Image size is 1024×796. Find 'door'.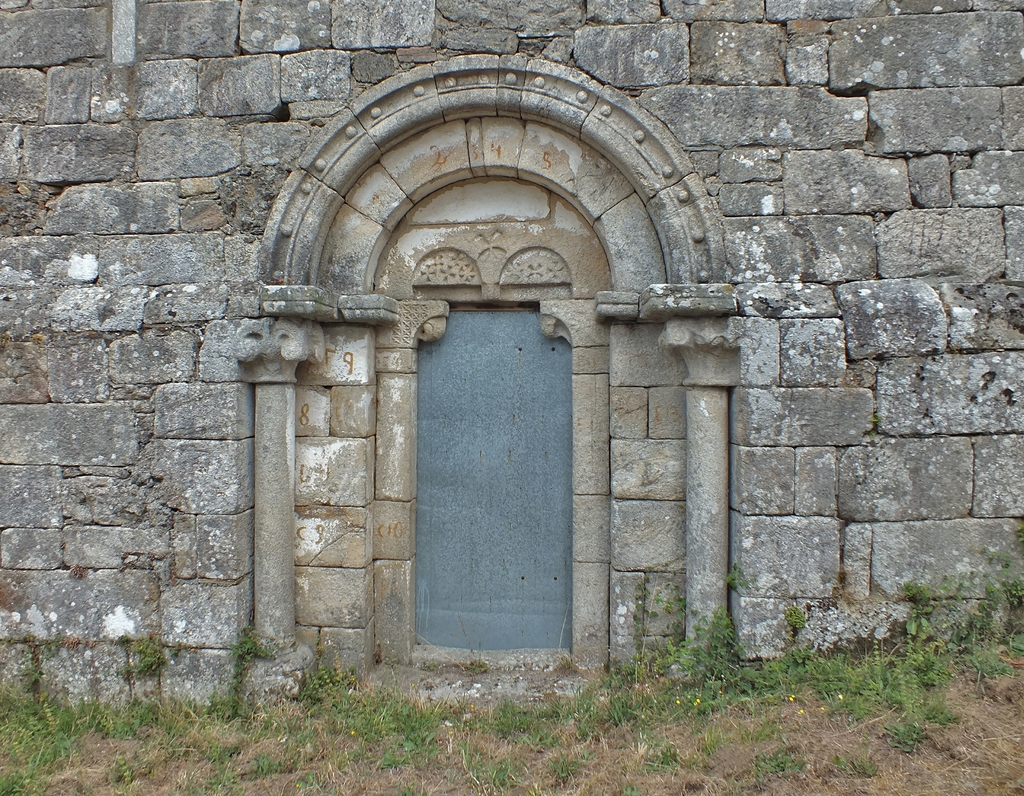
415 279 573 669.
